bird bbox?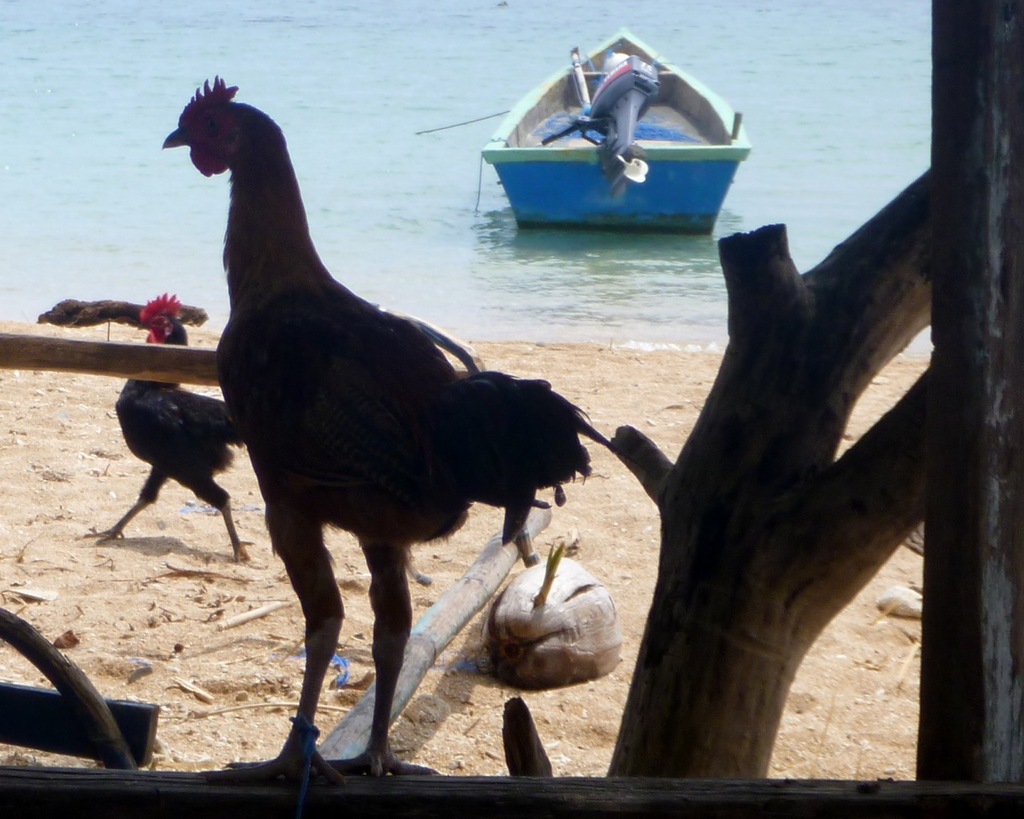
124, 94, 632, 795
